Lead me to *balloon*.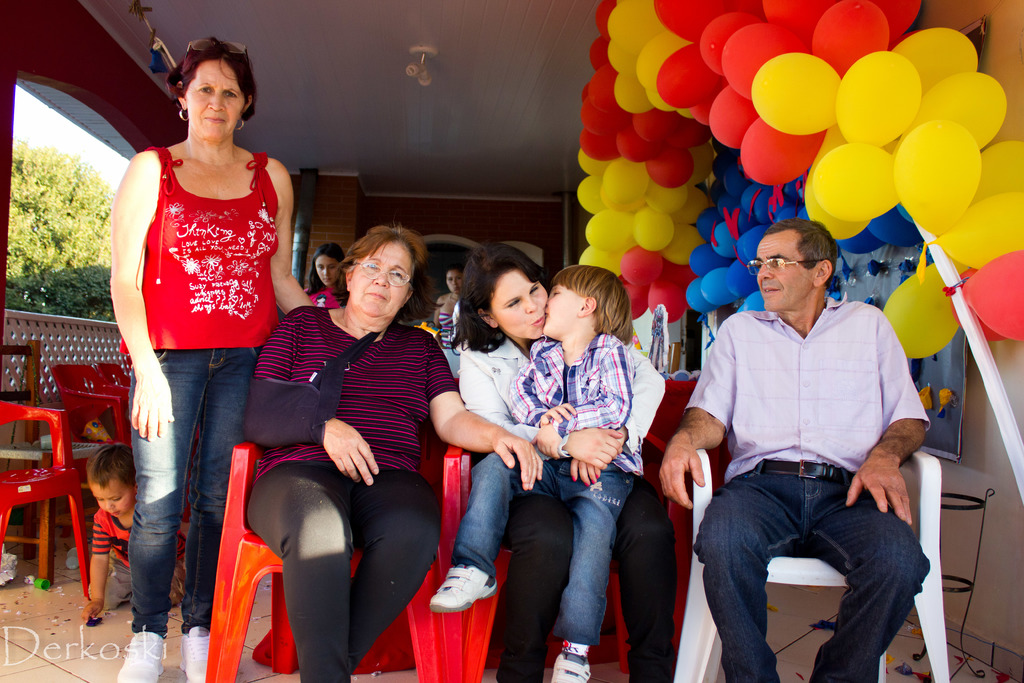
Lead to left=649, top=276, right=689, bottom=326.
